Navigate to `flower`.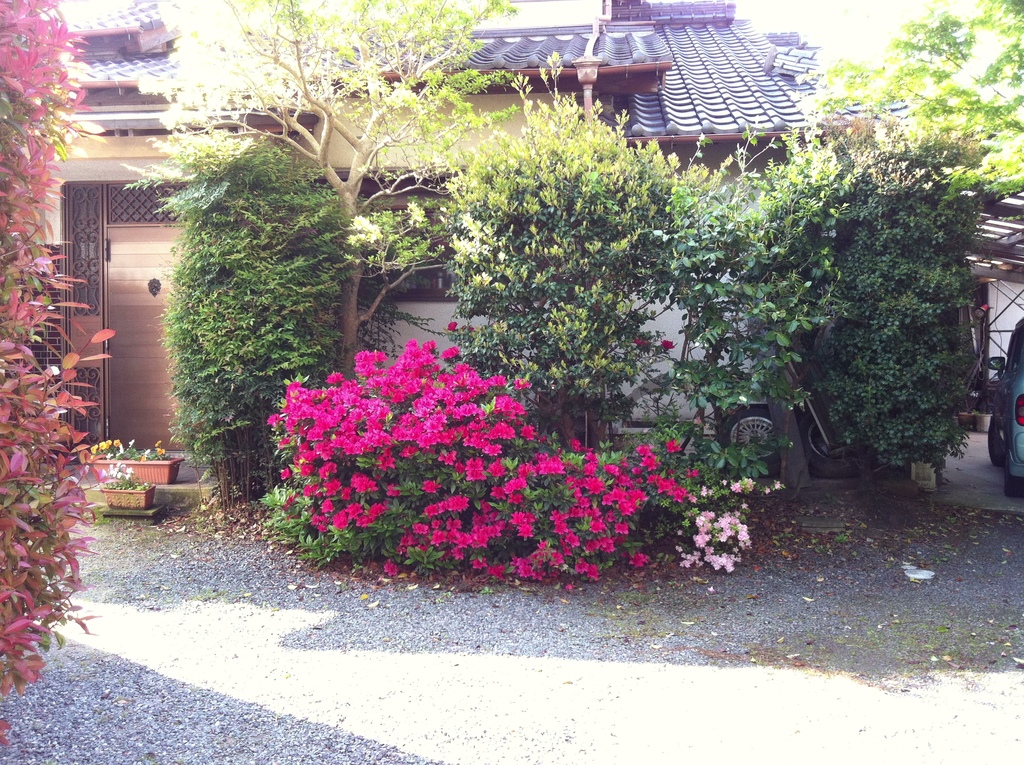
Navigation target: BBox(442, 318, 460, 331).
